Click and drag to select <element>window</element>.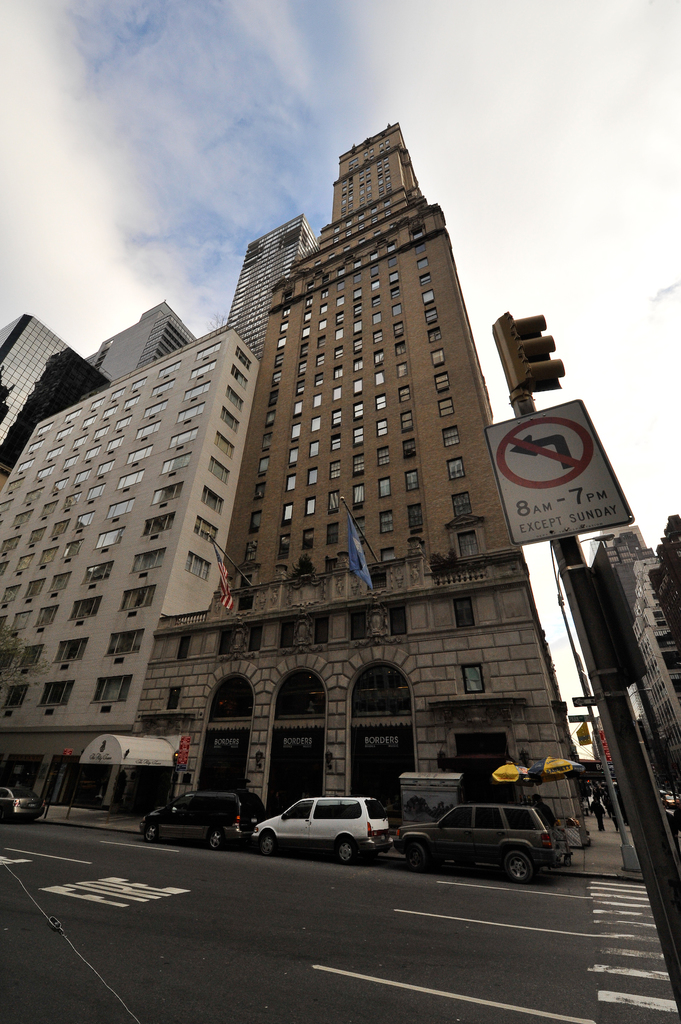
Selection: rect(374, 331, 383, 343).
